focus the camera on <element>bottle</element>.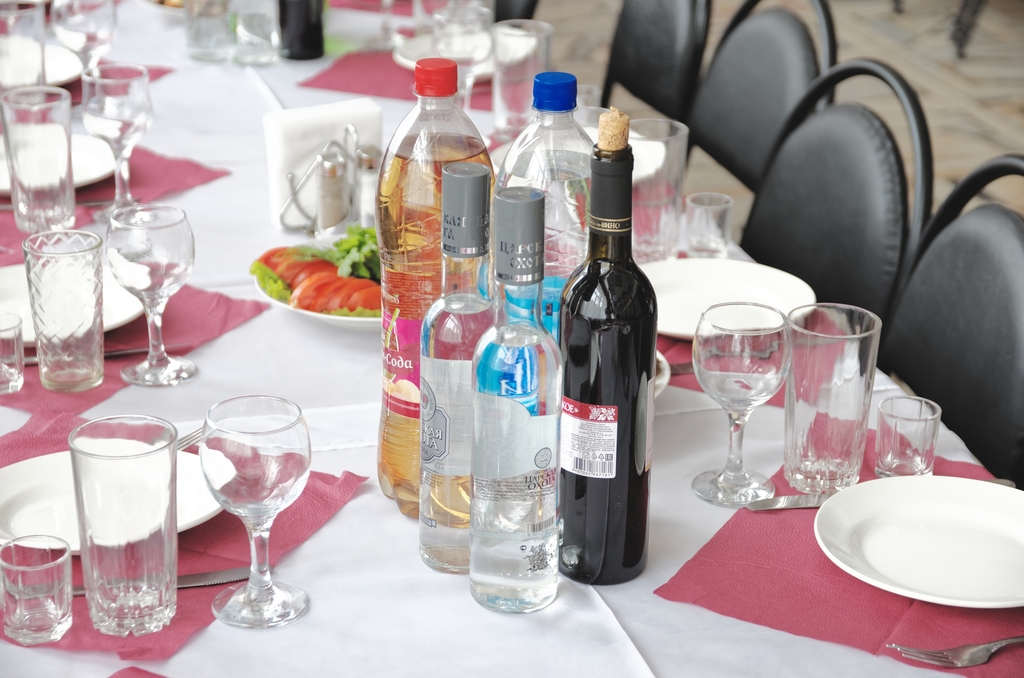
Focus region: 416, 160, 493, 575.
